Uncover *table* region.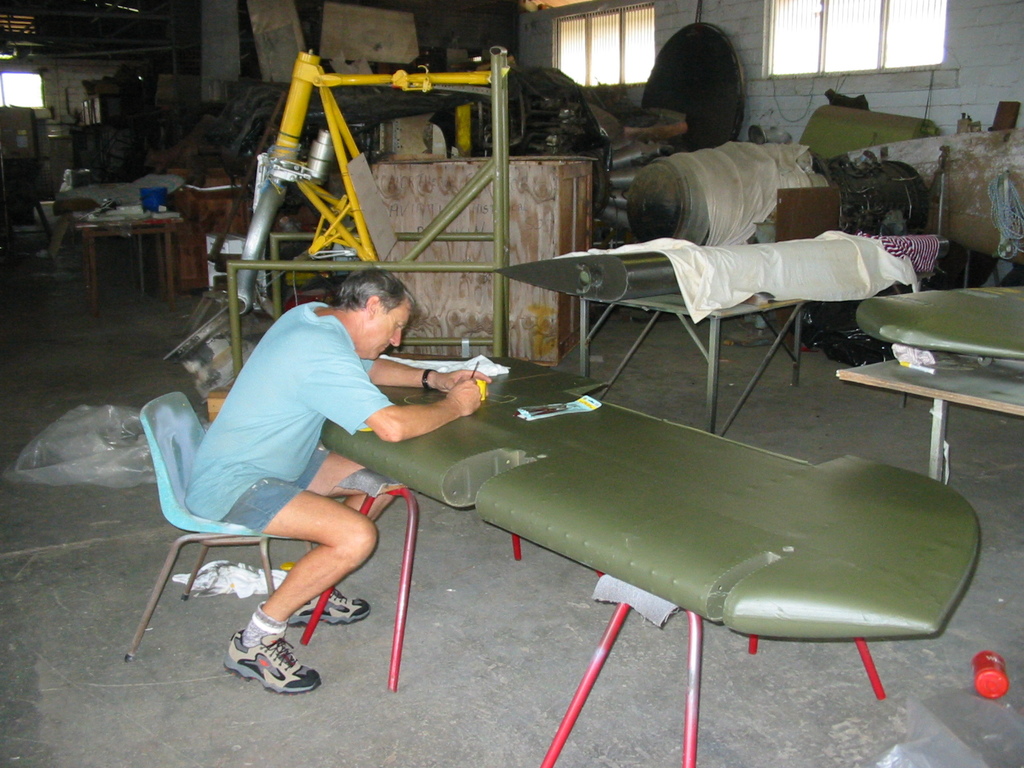
Uncovered: BBox(316, 347, 980, 767).
